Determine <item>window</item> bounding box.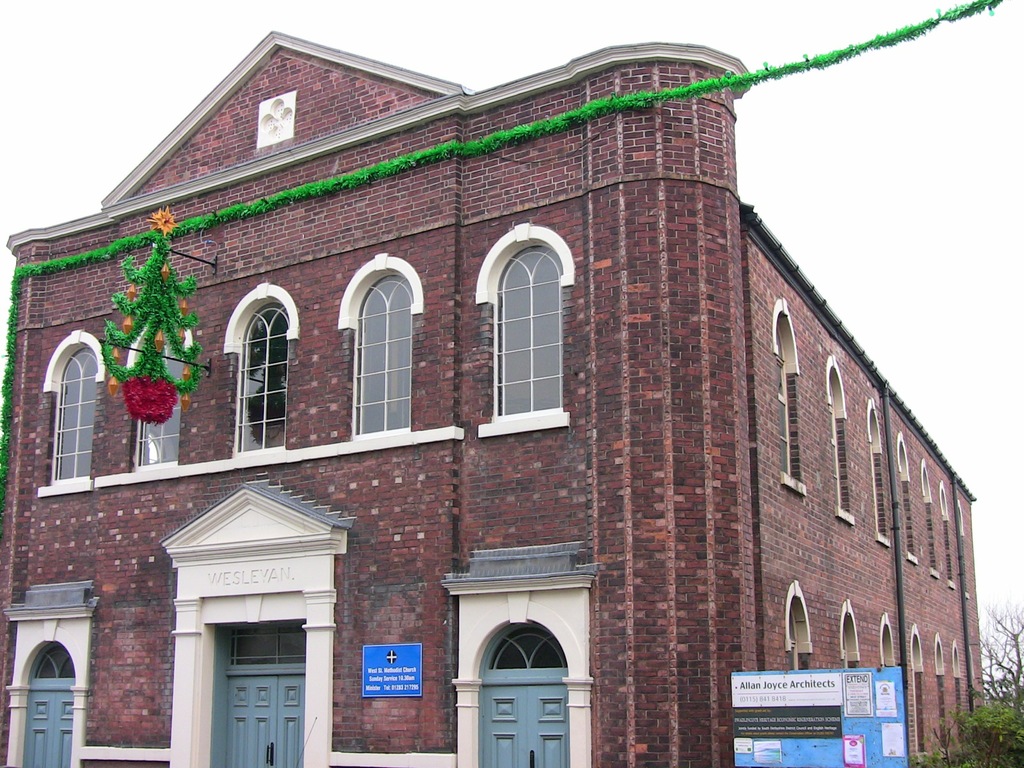
Determined: x1=474 y1=225 x2=572 y2=430.
